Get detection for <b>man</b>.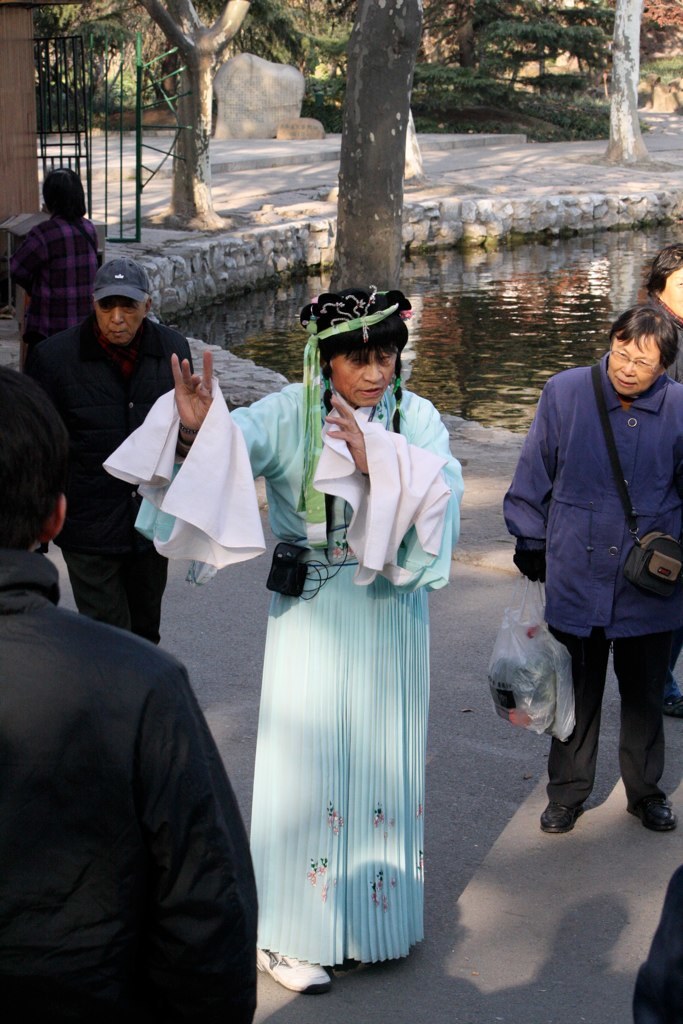
Detection: {"left": 22, "top": 259, "right": 196, "bottom": 648}.
